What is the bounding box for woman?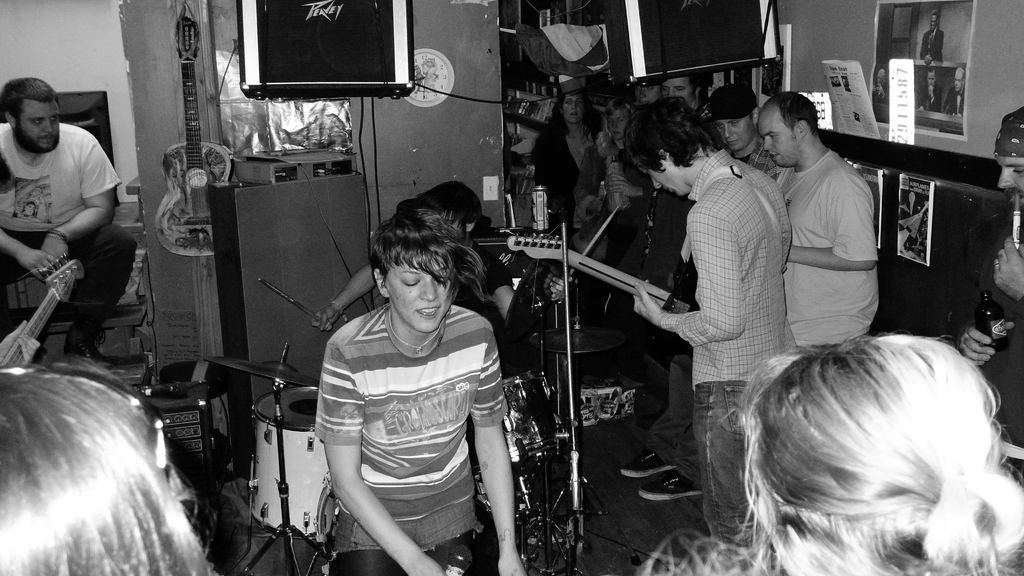
select_region(0, 360, 219, 575).
